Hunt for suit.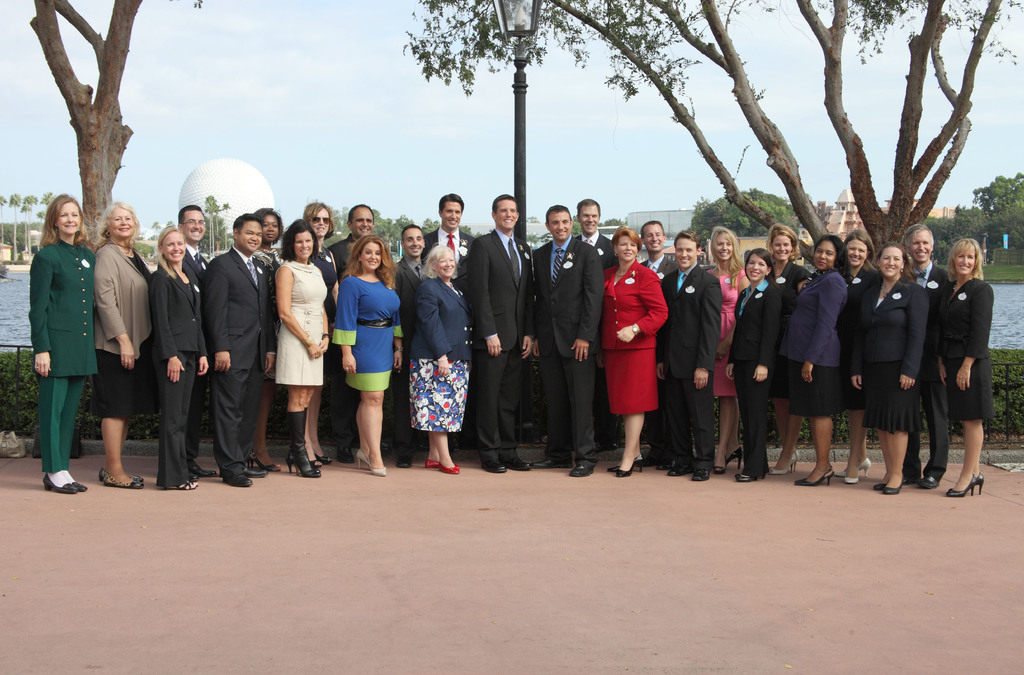
Hunted down at [x1=601, y1=259, x2=666, y2=348].
